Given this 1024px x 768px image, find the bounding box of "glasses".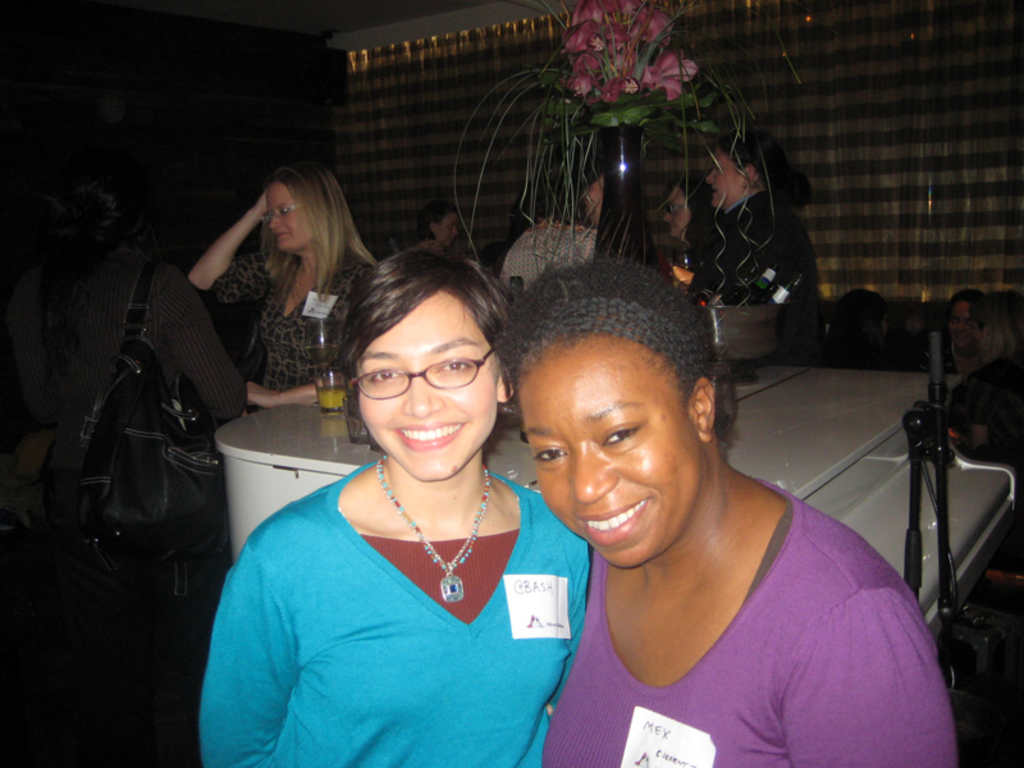
{"left": 664, "top": 198, "right": 694, "bottom": 214}.
